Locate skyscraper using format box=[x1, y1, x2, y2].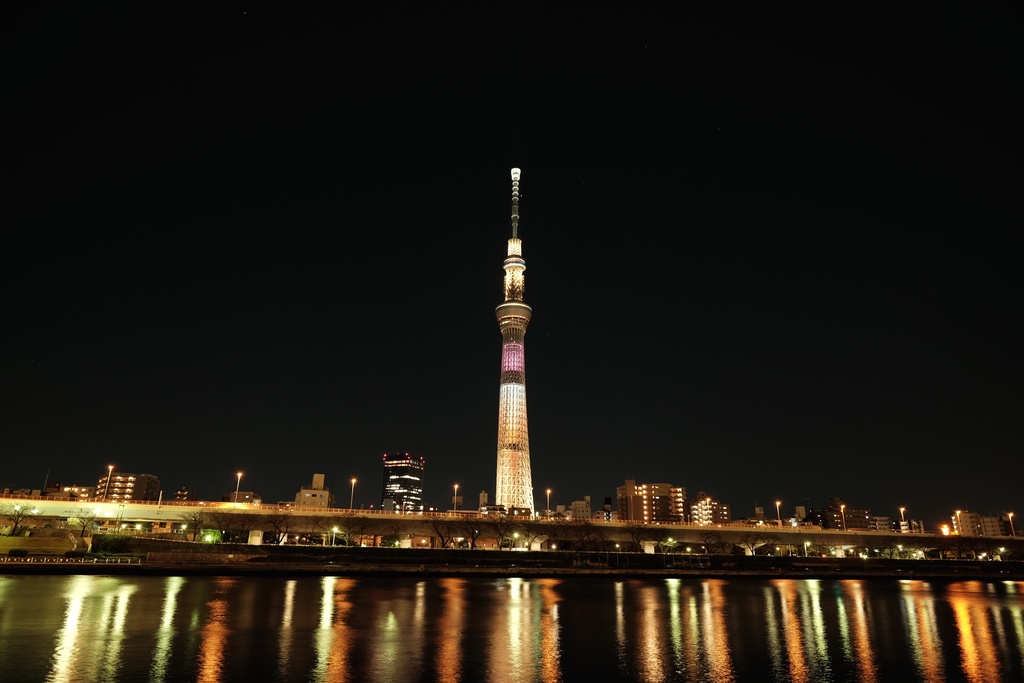
box=[488, 158, 541, 506].
